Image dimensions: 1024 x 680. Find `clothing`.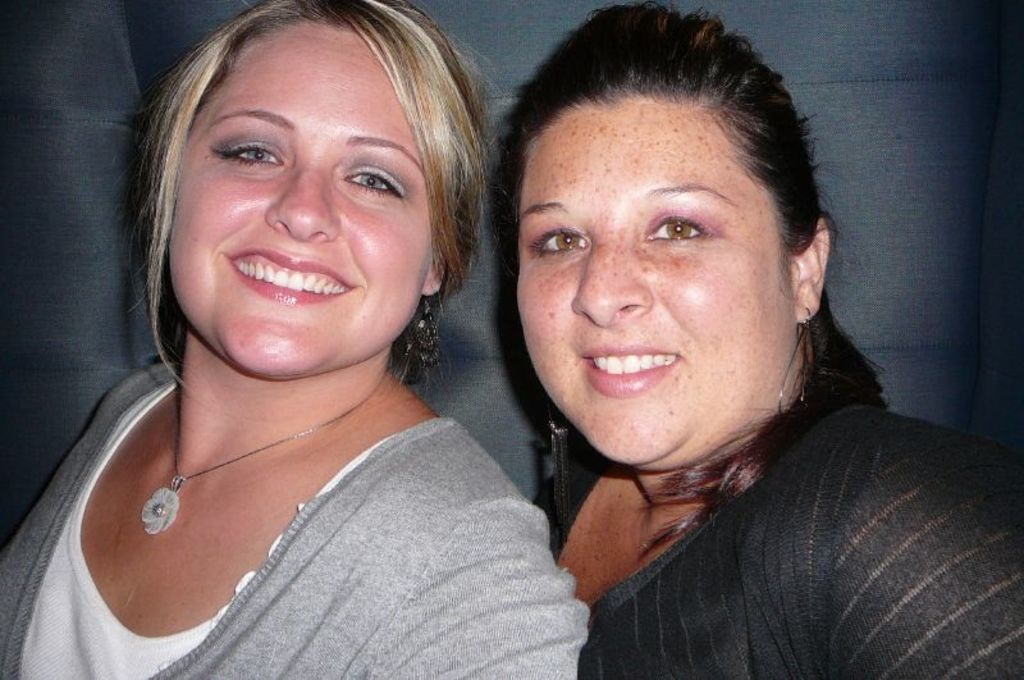
BBox(6, 357, 593, 679).
